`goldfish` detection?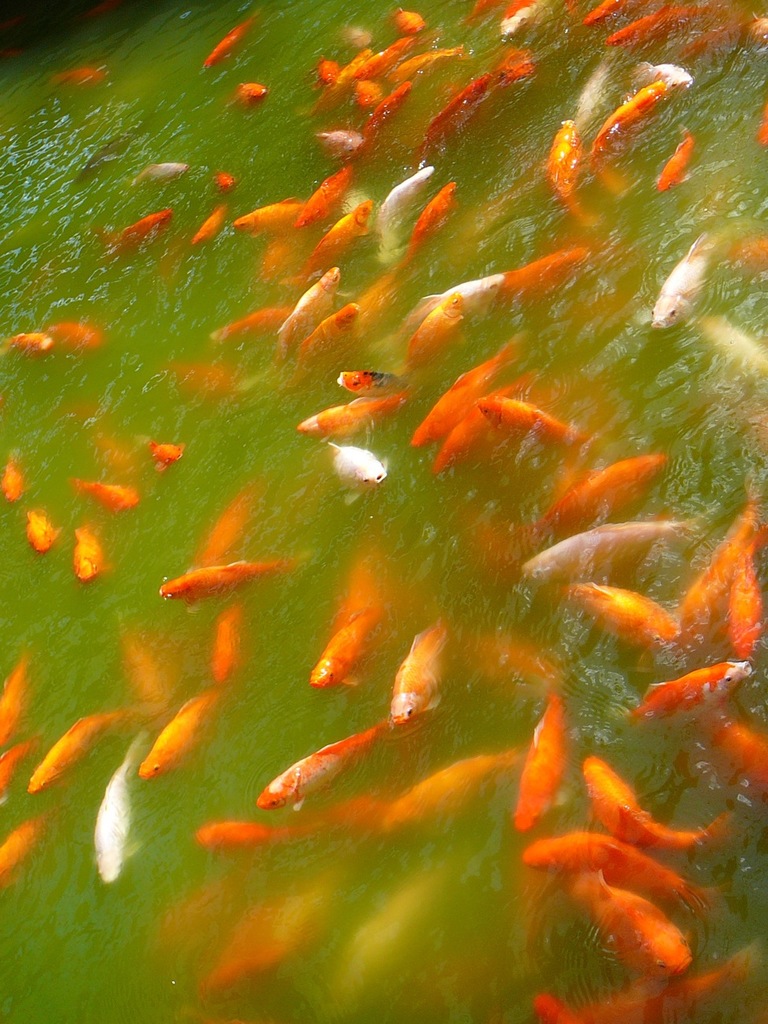
bbox(0, 738, 38, 801)
